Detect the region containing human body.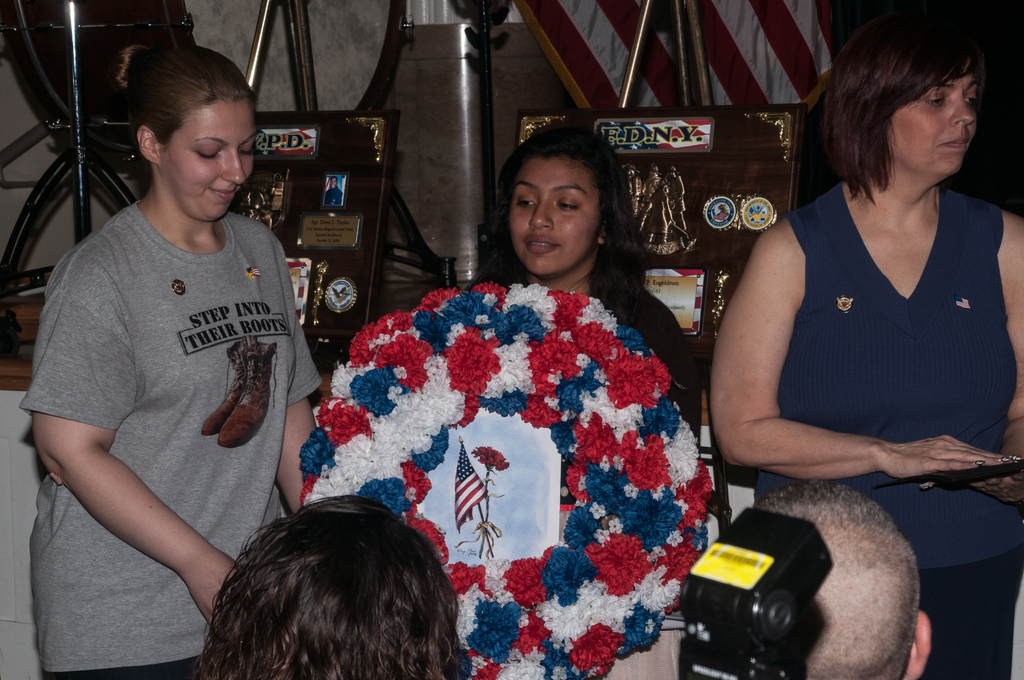
x1=32 y1=185 x2=318 y2=679.
